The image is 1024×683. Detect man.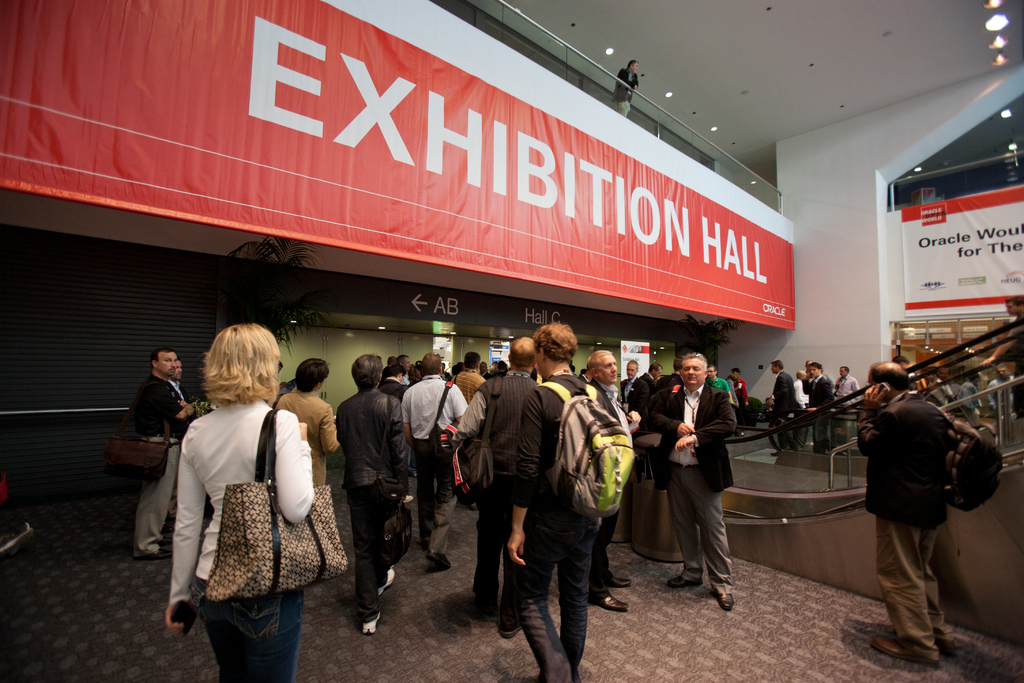
Detection: crop(272, 355, 343, 489).
